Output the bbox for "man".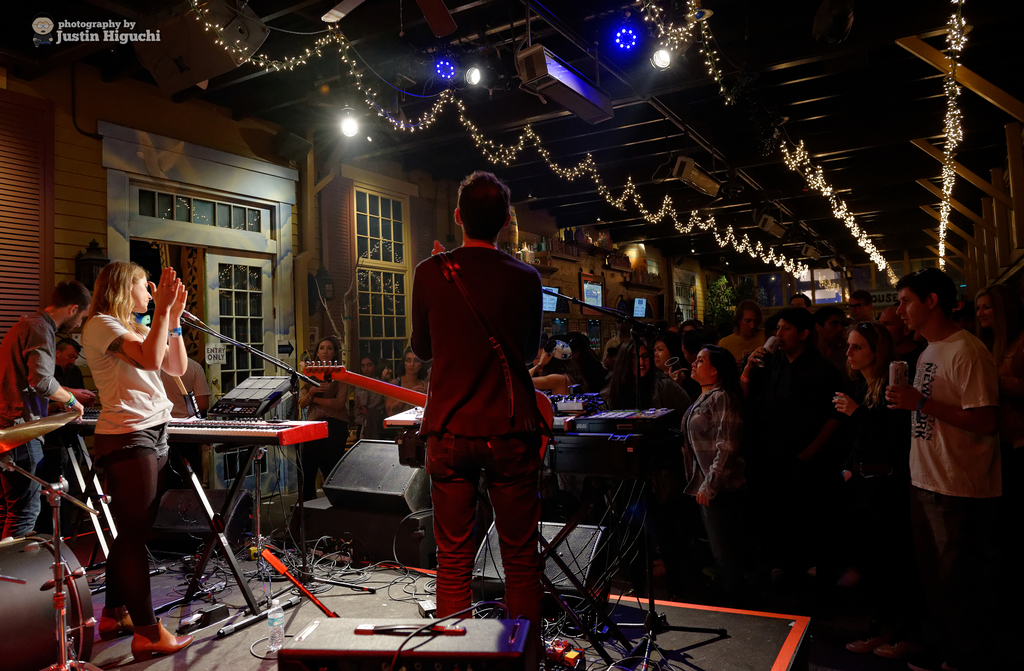
bbox=(0, 277, 99, 538).
